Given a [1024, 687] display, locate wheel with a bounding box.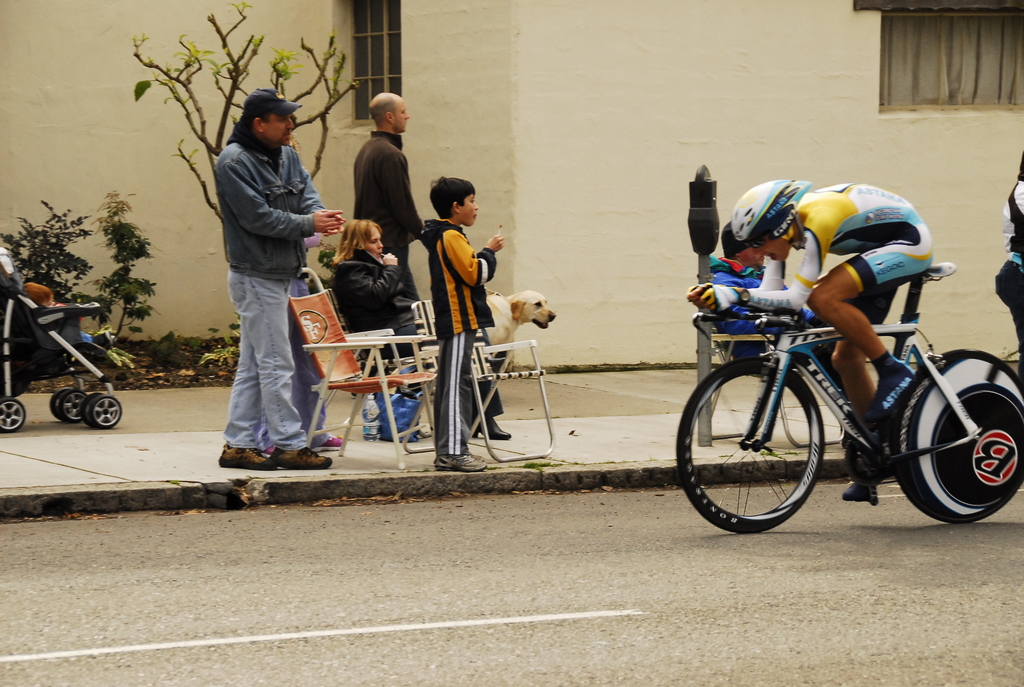
Located: 49, 385, 77, 419.
